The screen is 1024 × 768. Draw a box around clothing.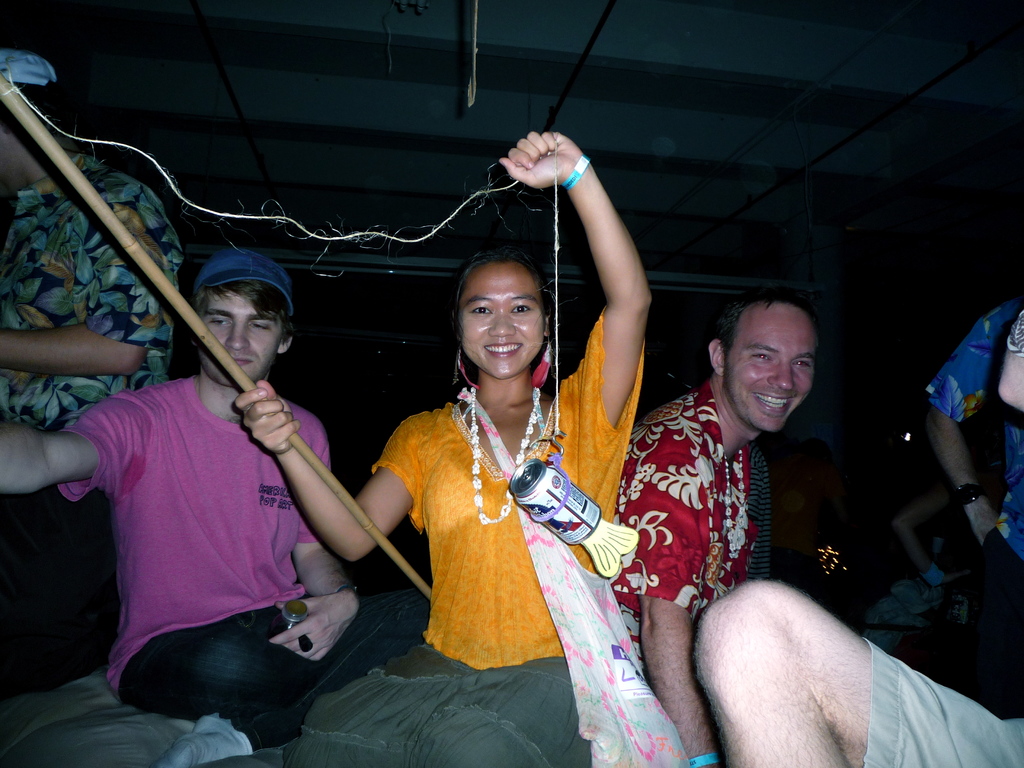
bbox=(867, 636, 1023, 767).
